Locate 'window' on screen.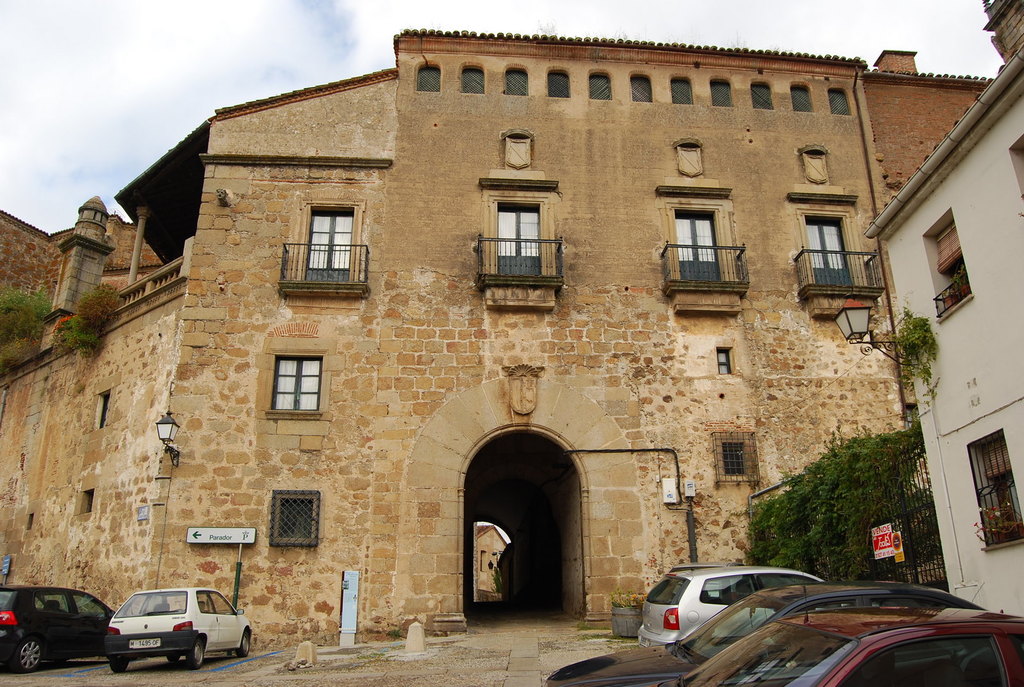
On screen at (left=968, top=420, right=1023, bottom=558).
